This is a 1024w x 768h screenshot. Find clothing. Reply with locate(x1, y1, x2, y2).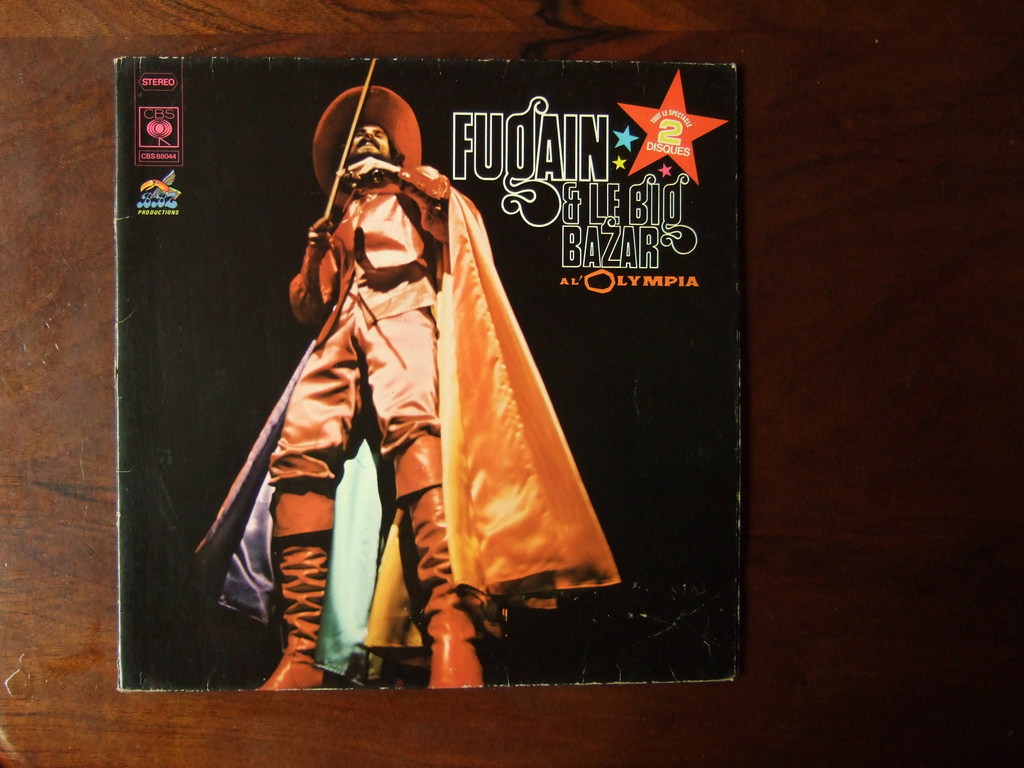
locate(193, 161, 626, 695).
